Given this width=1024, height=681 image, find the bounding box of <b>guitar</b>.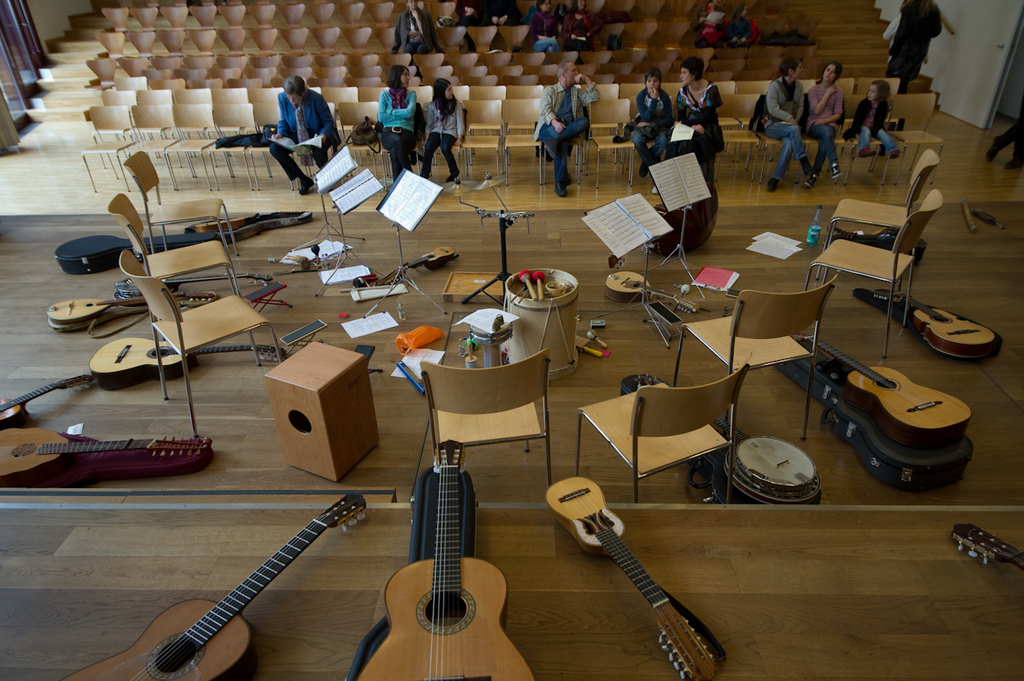
pyautogui.locateOnScreen(45, 285, 218, 329).
